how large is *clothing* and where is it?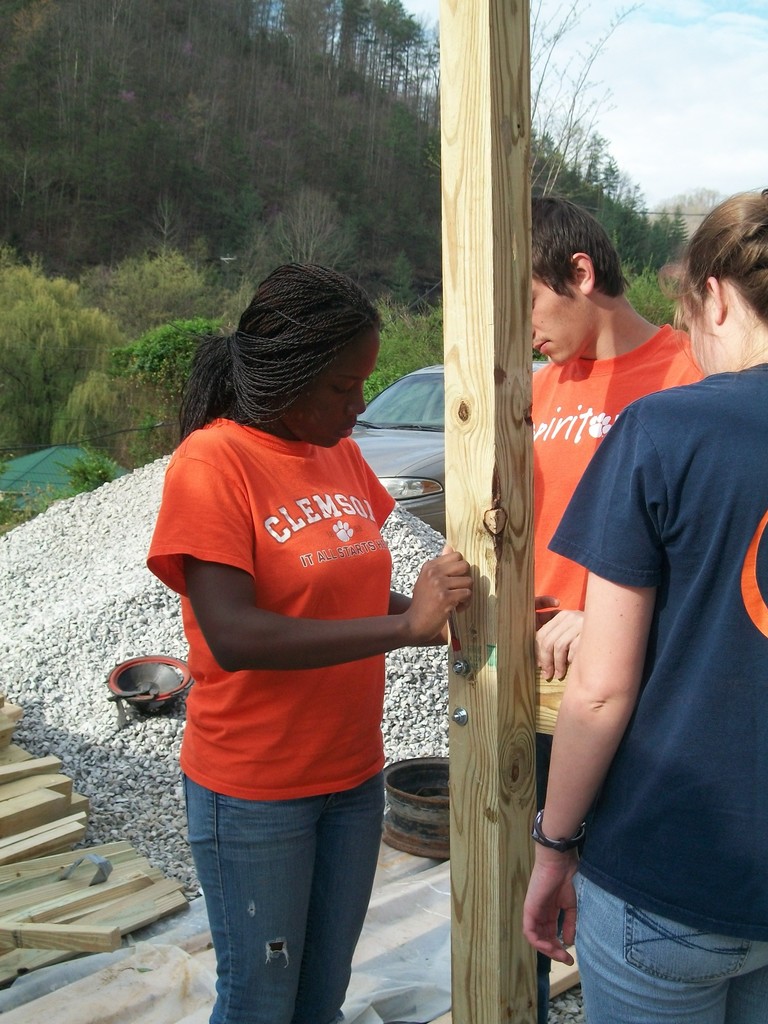
Bounding box: x1=542 y1=360 x2=767 y2=1023.
